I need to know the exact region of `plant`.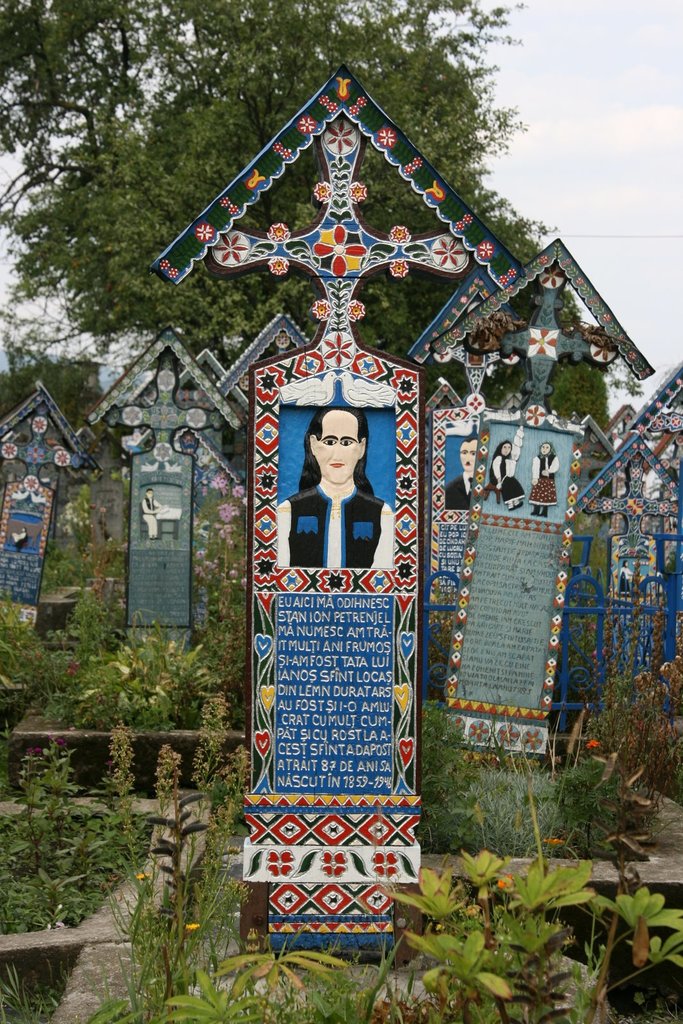
Region: rect(0, 734, 115, 934).
